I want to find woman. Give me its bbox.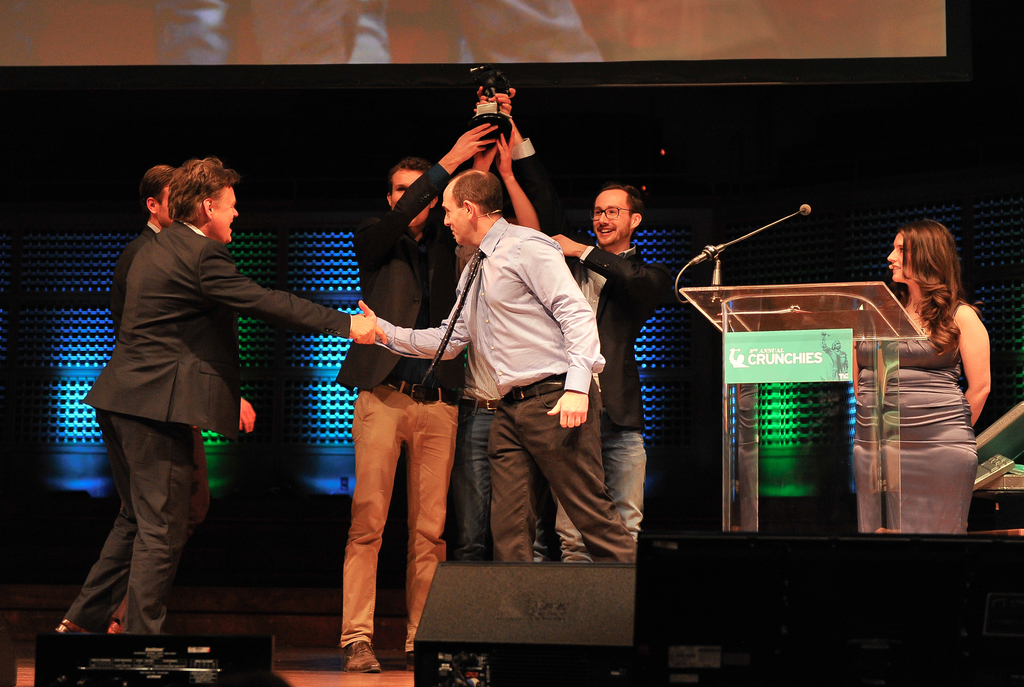
845/217/993/532.
